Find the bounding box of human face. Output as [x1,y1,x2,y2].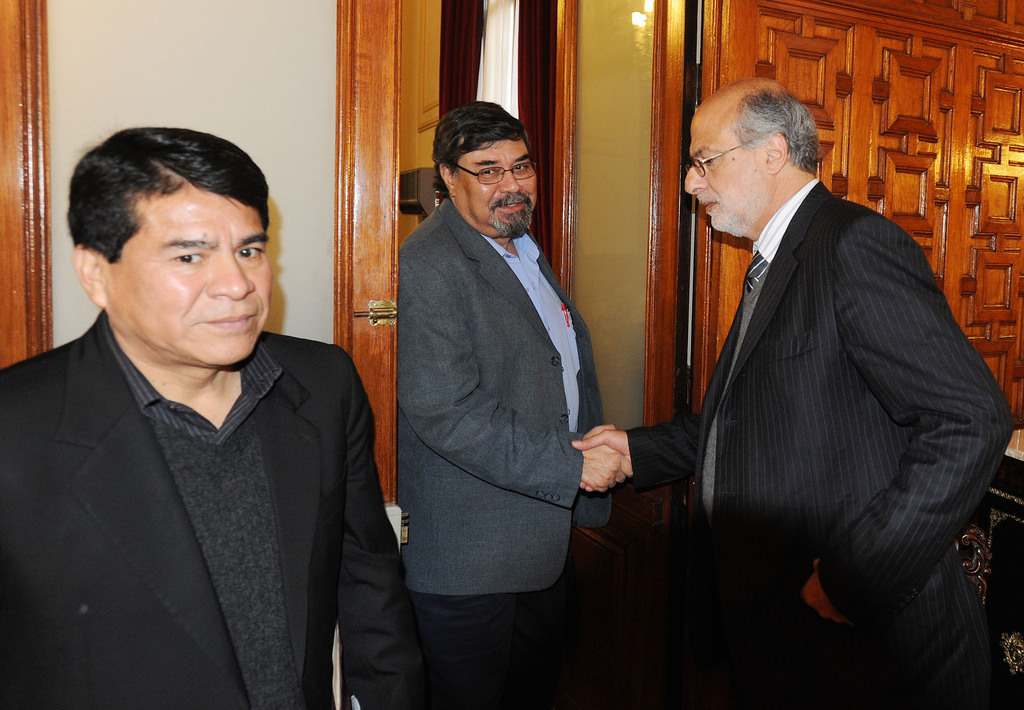
[685,106,771,237].
